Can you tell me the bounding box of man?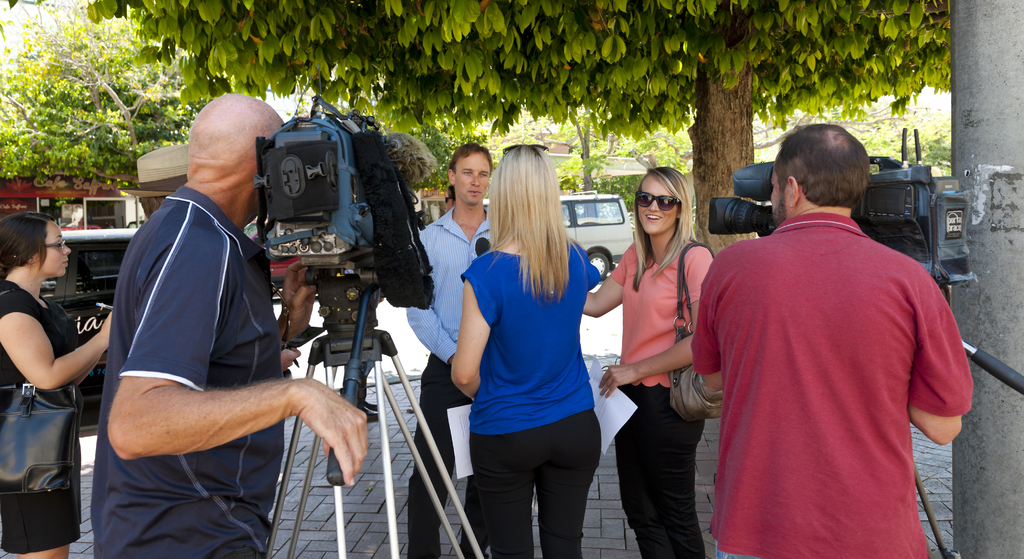
<box>86,90,367,558</box>.
